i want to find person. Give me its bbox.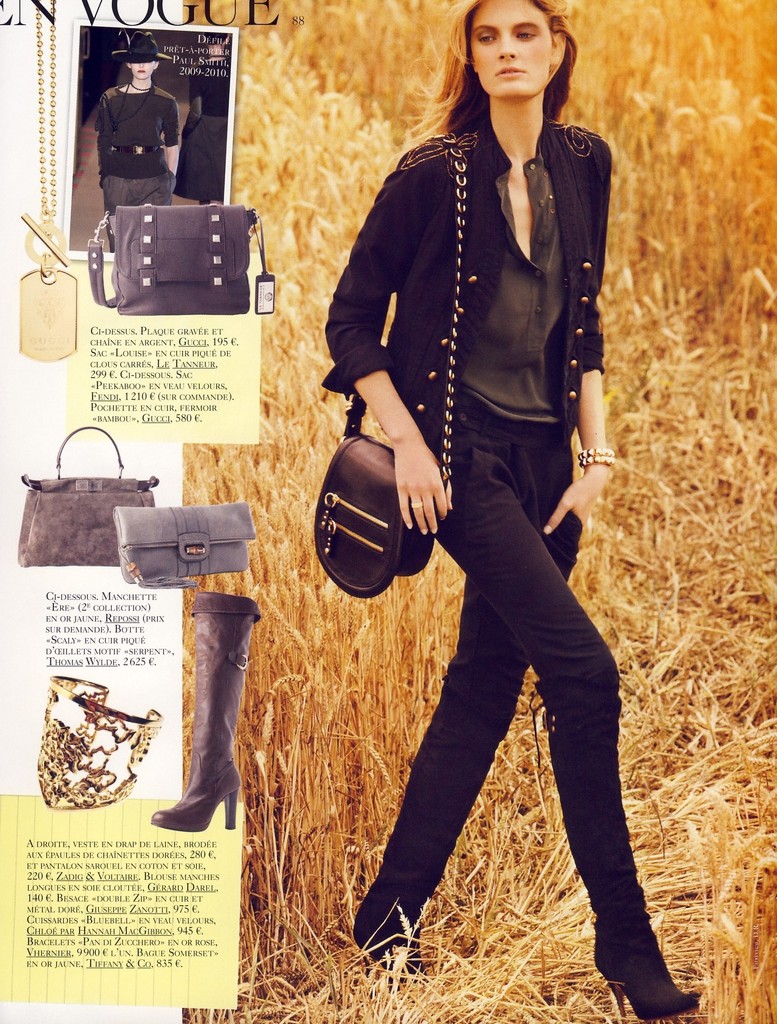
x1=323 y1=0 x2=699 y2=1020.
